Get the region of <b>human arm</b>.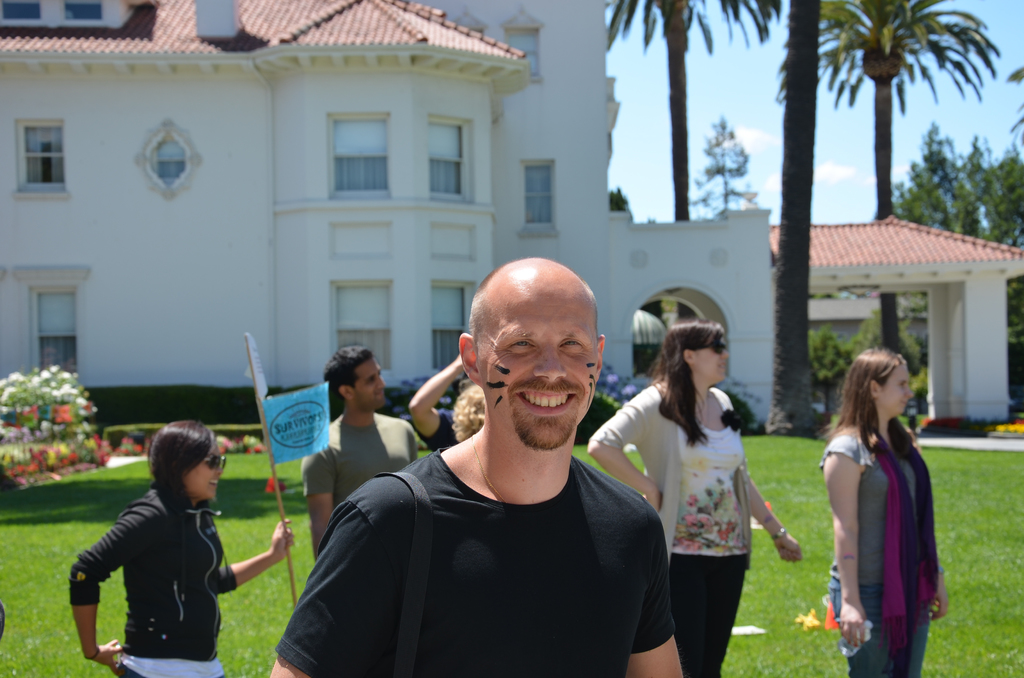
[816, 435, 871, 645].
